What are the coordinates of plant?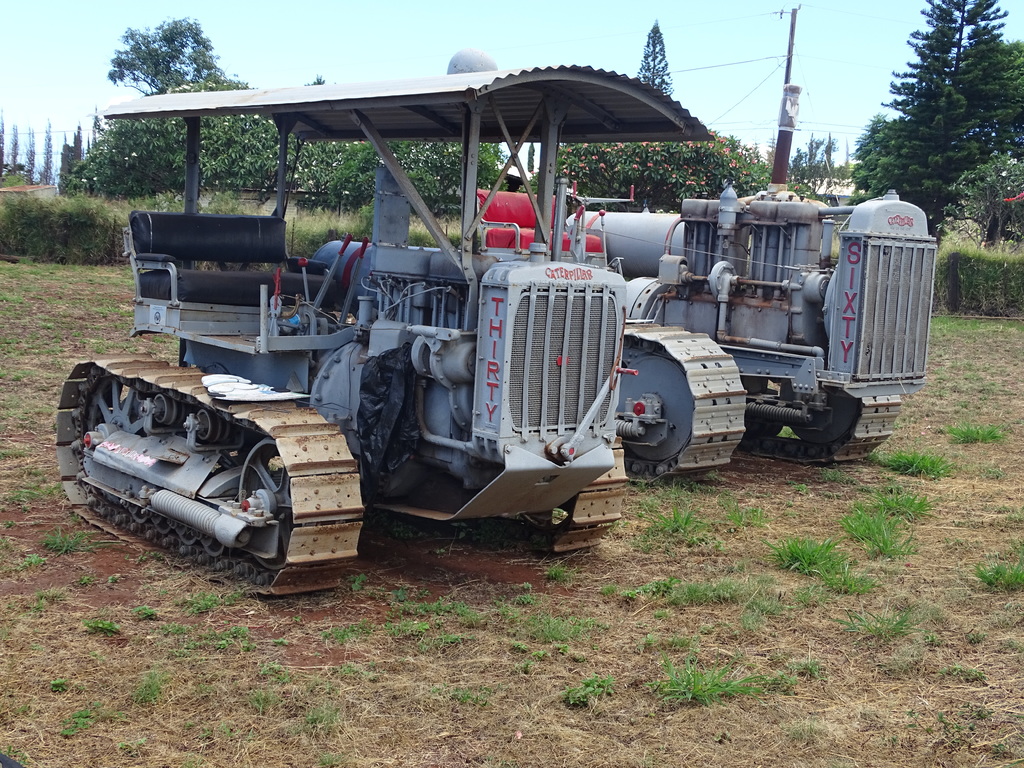
<box>348,568,368,593</box>.
